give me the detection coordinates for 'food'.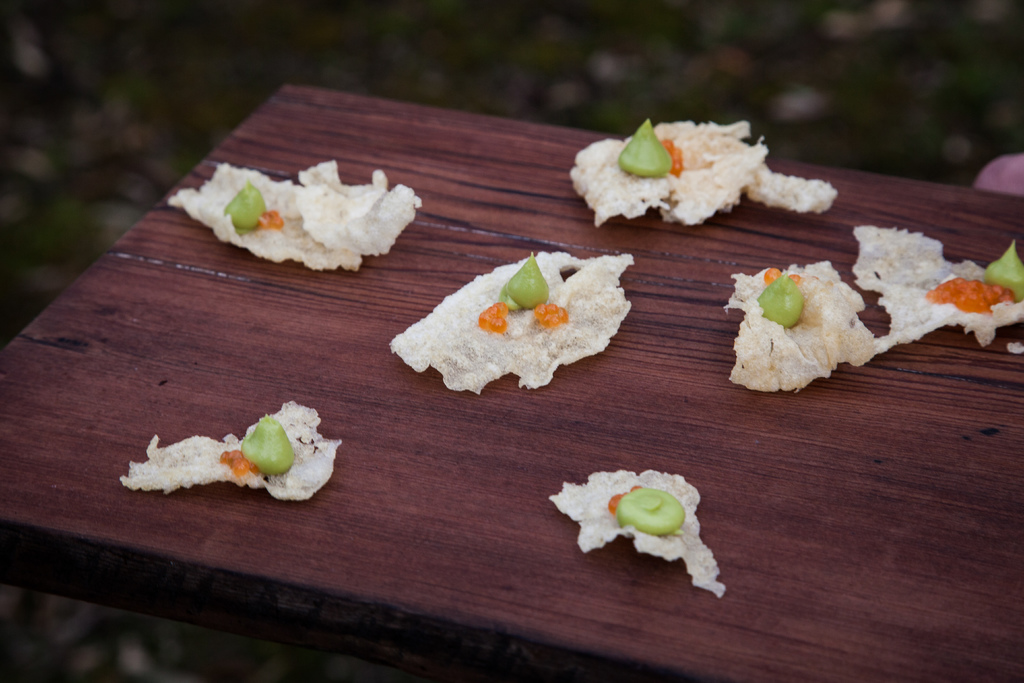
388,252,632,397.
